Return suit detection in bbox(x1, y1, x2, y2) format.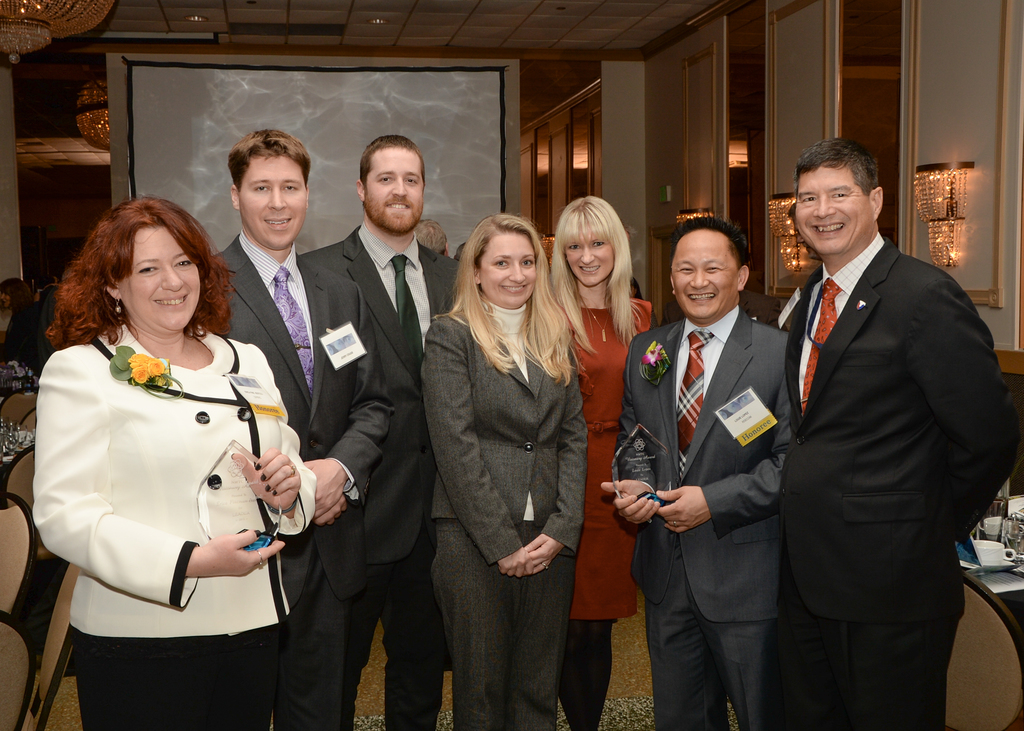
bbox(781, 236, 1020, 730).
